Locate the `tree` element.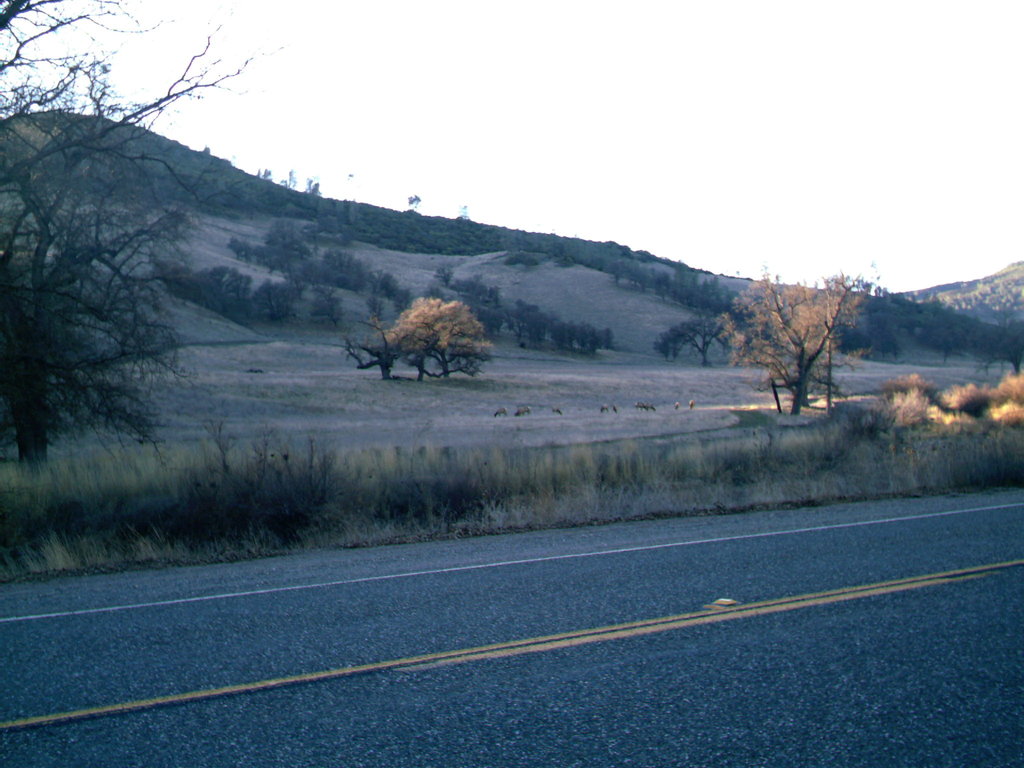
Element bbox: [375,296,493,381].
